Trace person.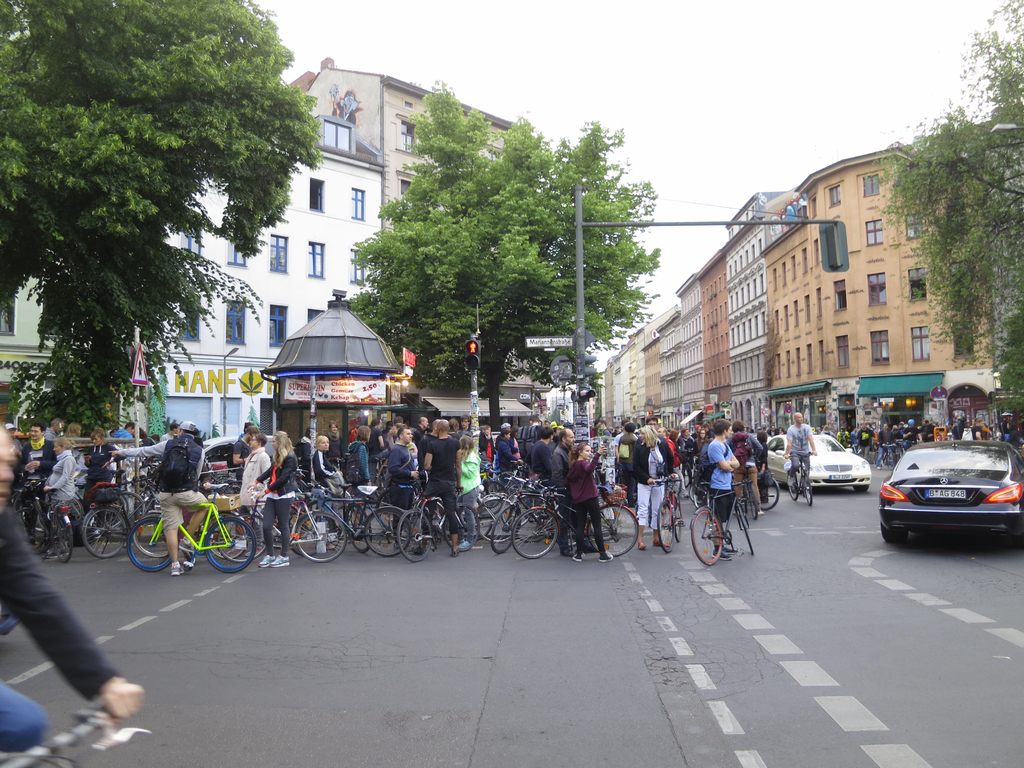
Traced to select_region(390, 417, 406, 428).
